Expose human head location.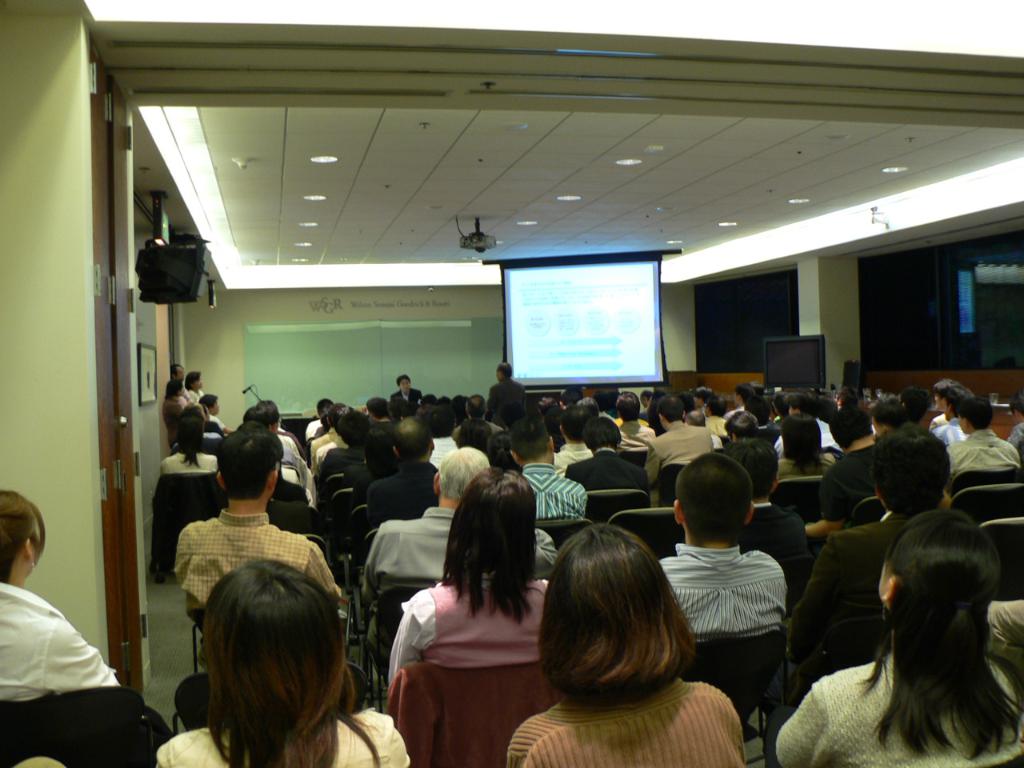
Exposed at {"x1": 315, "y1": 398, "x2": 334, "y2": 422}.
